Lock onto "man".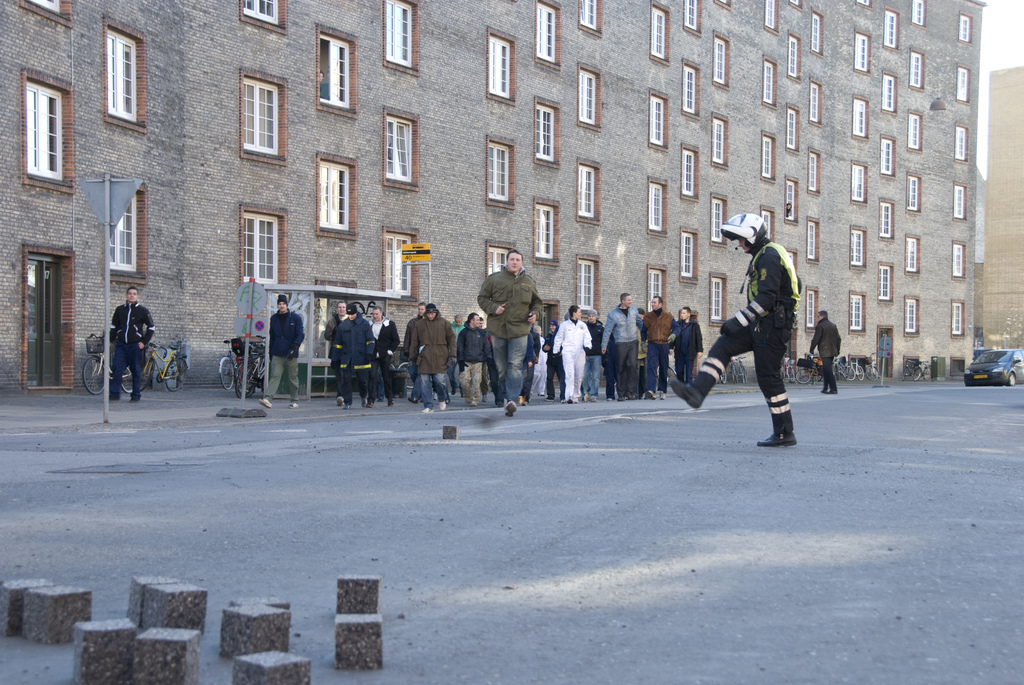
Locked: 447,315,470,405.
